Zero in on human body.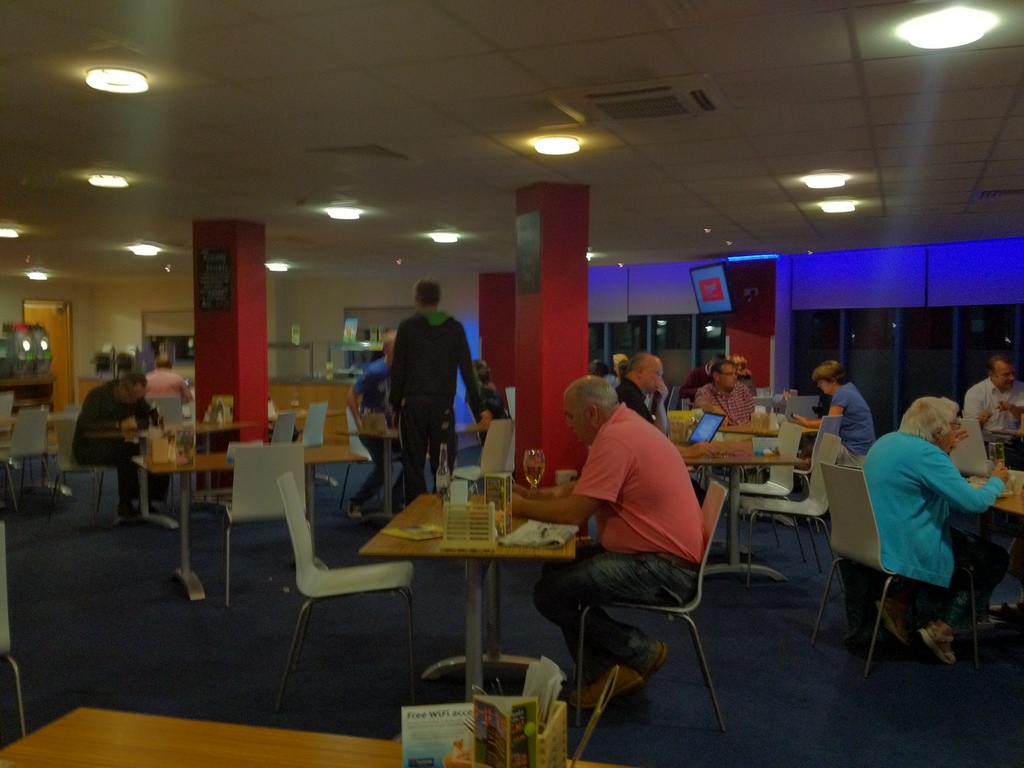
Zeroed in: 467/381/509/441.
